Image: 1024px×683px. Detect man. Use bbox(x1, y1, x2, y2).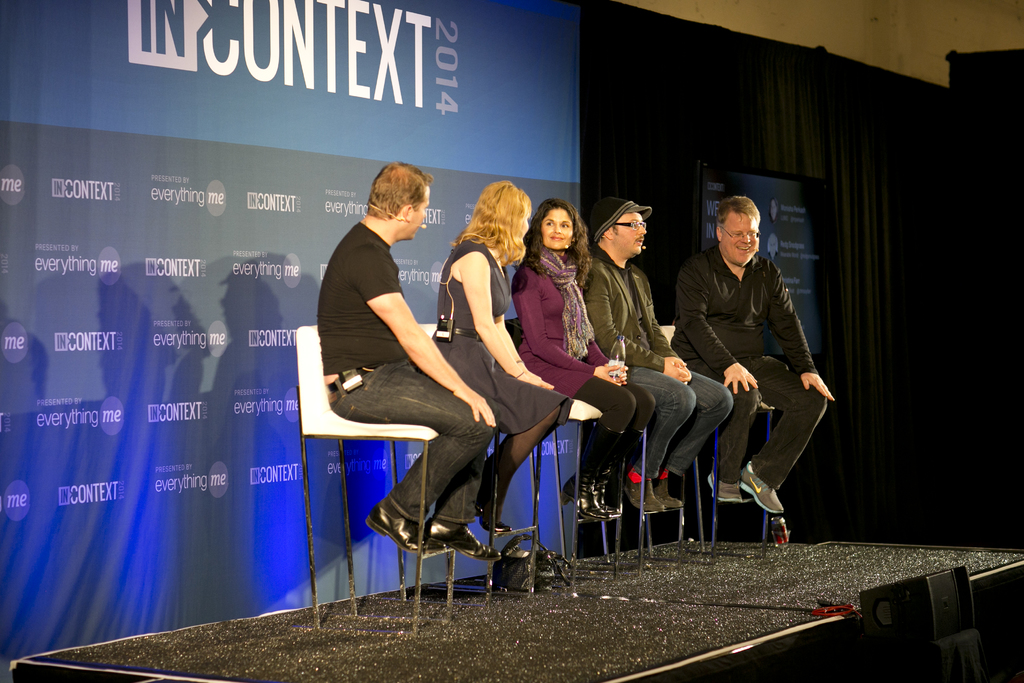
bbox(684, 180, 836, 541).
